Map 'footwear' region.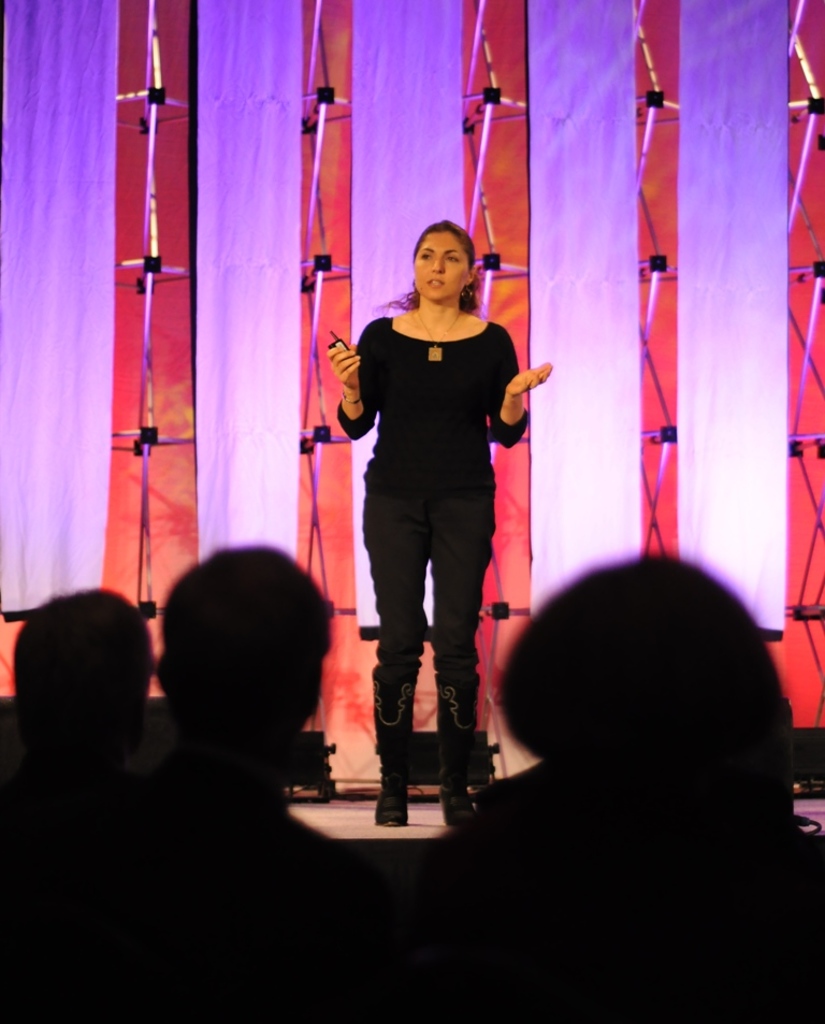
Mapped to (left=373, top=777, right=412, bottom=833).
